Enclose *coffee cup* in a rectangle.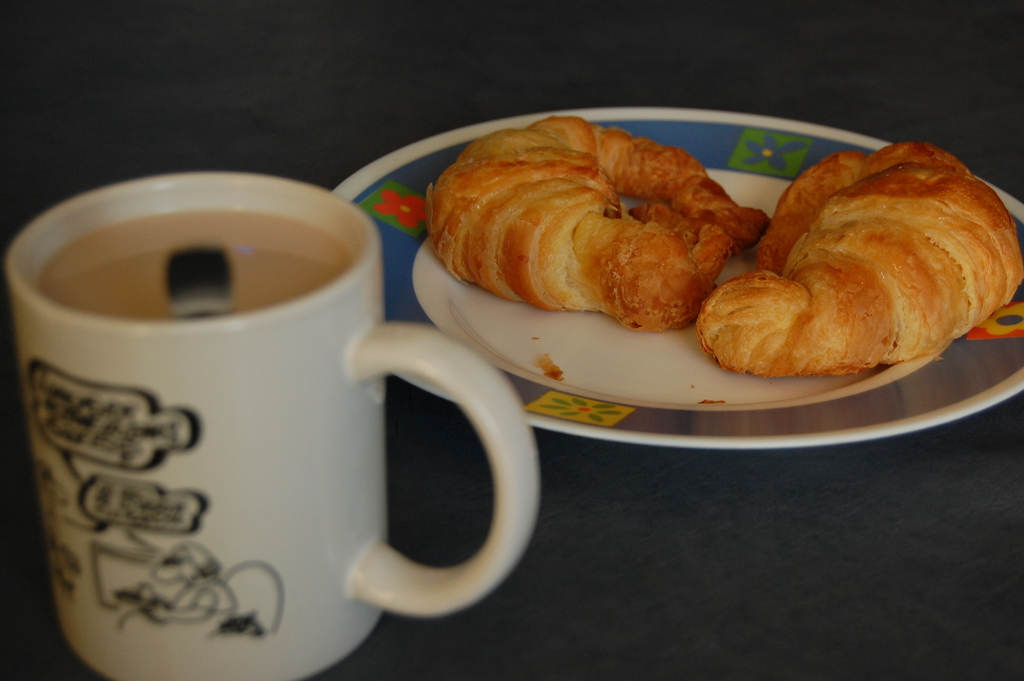
left=3, top=170, right=543, bottom=680.
